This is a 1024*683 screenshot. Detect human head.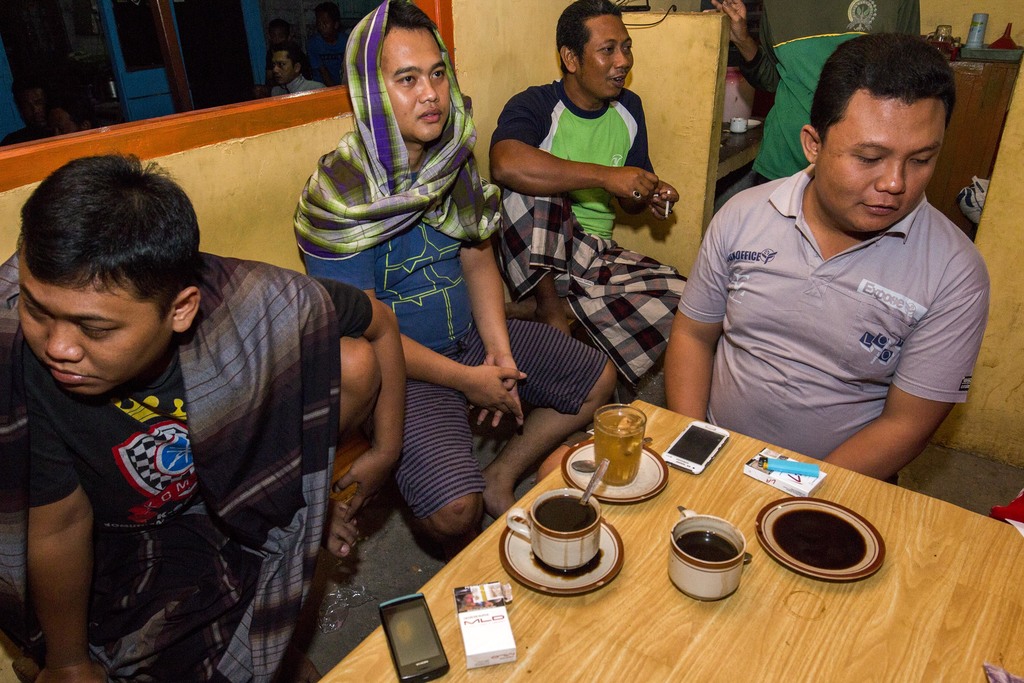
<region>15, 78, 52, 128</region>.
